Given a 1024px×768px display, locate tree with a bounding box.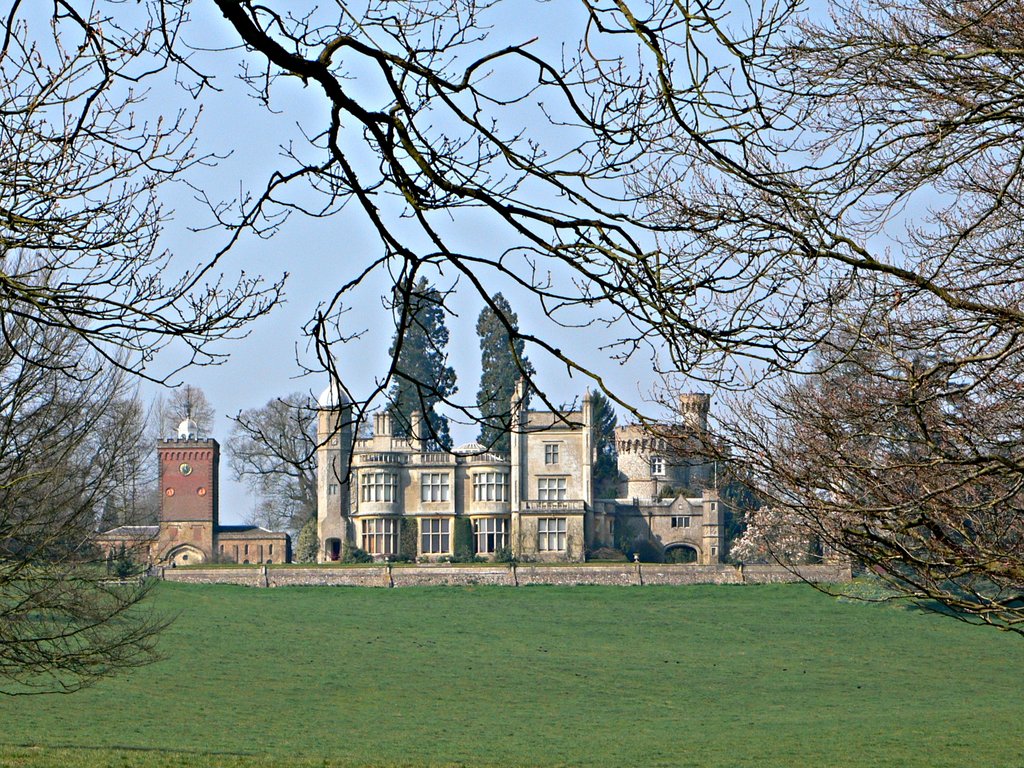
Located: bbox(586, 389, 612, 460).
